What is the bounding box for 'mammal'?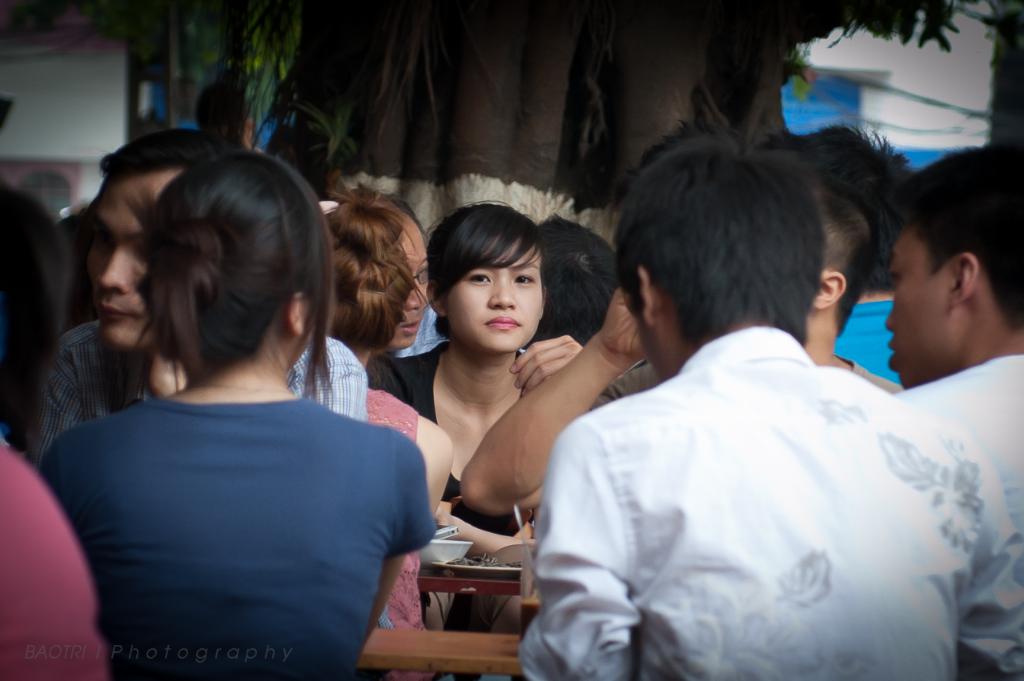
pyautogui.locateOnScreen(266, 122, 343, 214).
